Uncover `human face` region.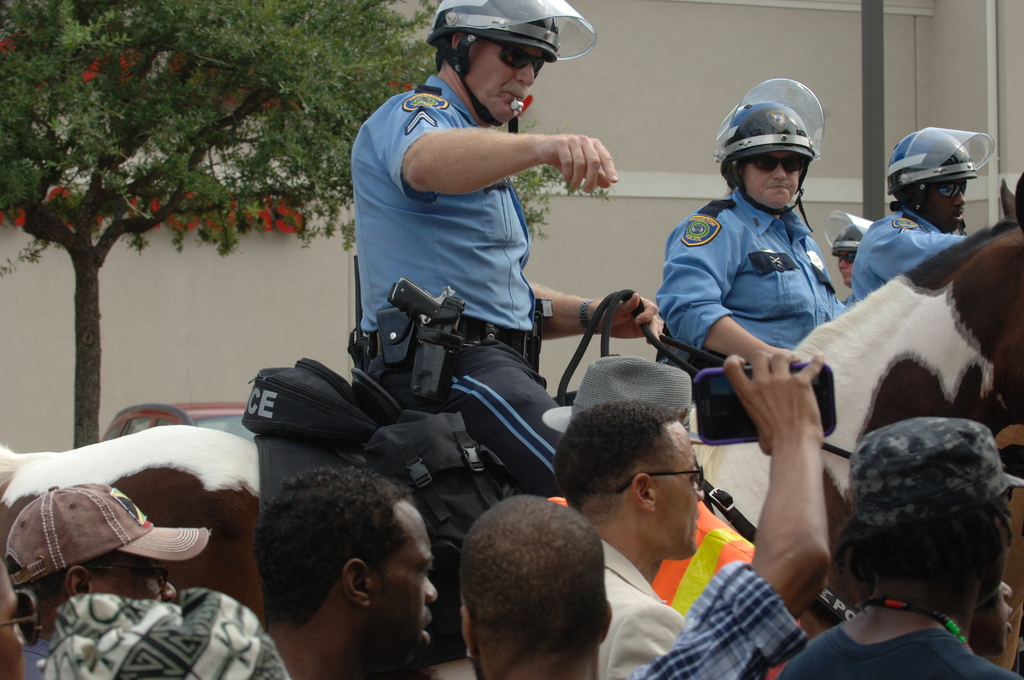
Uncovered: <box>923,182,963,235</box>.
